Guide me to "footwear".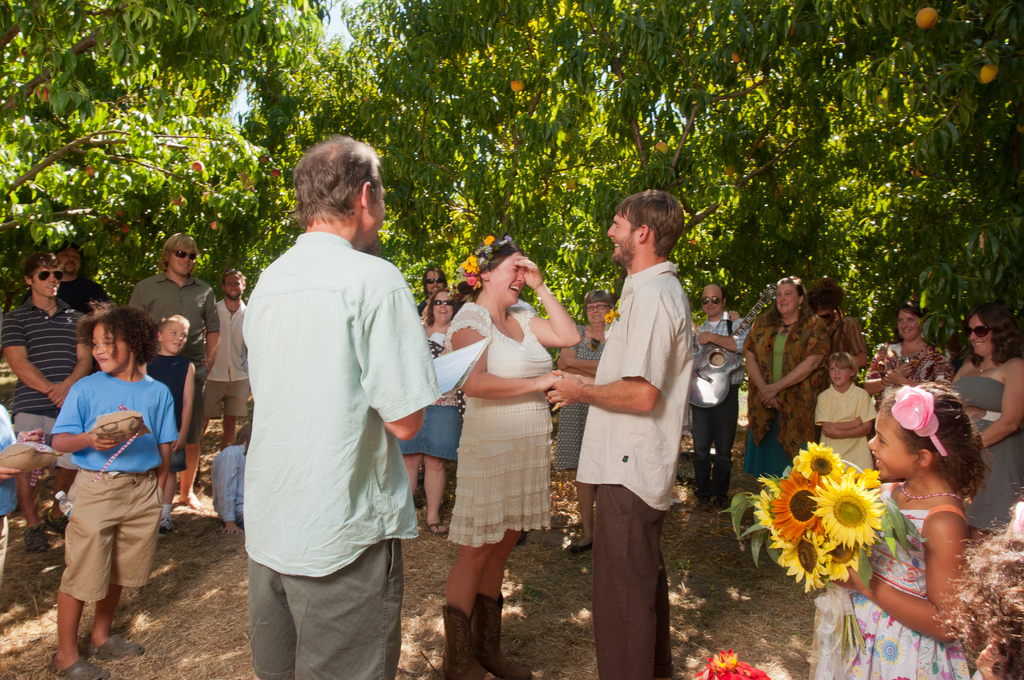
Guidance: {"x1": 440, "y1": 595, "x2": 513, "y2": 661}.
